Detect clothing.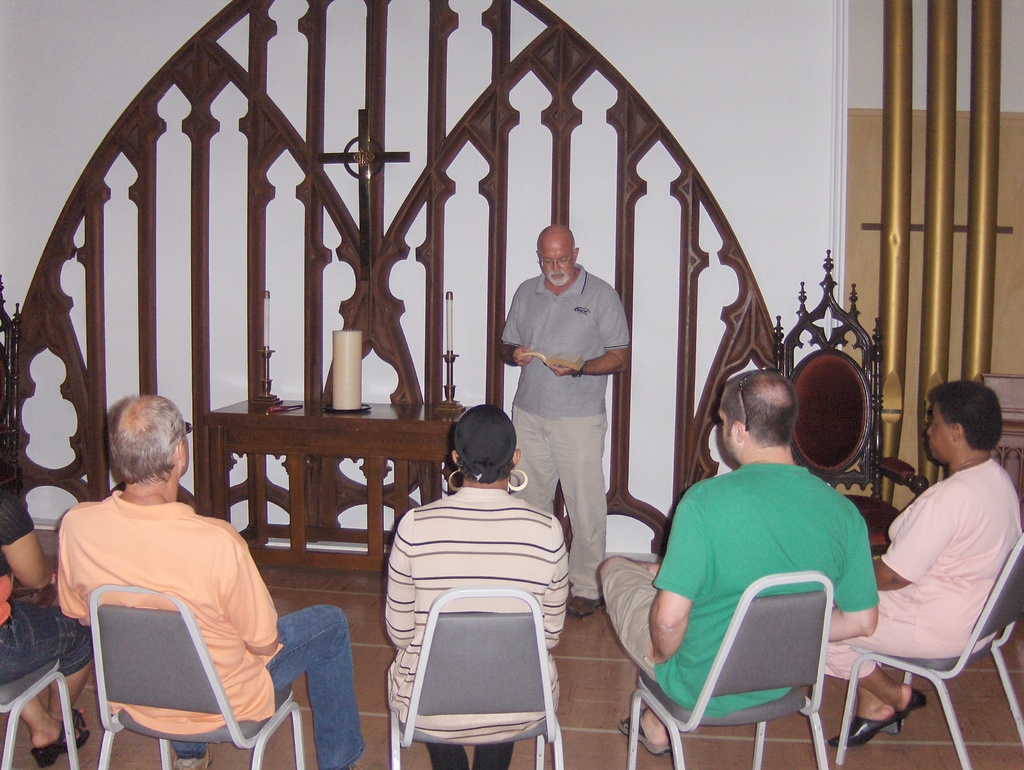
Detected at rect(58, 489, 365, 769).
